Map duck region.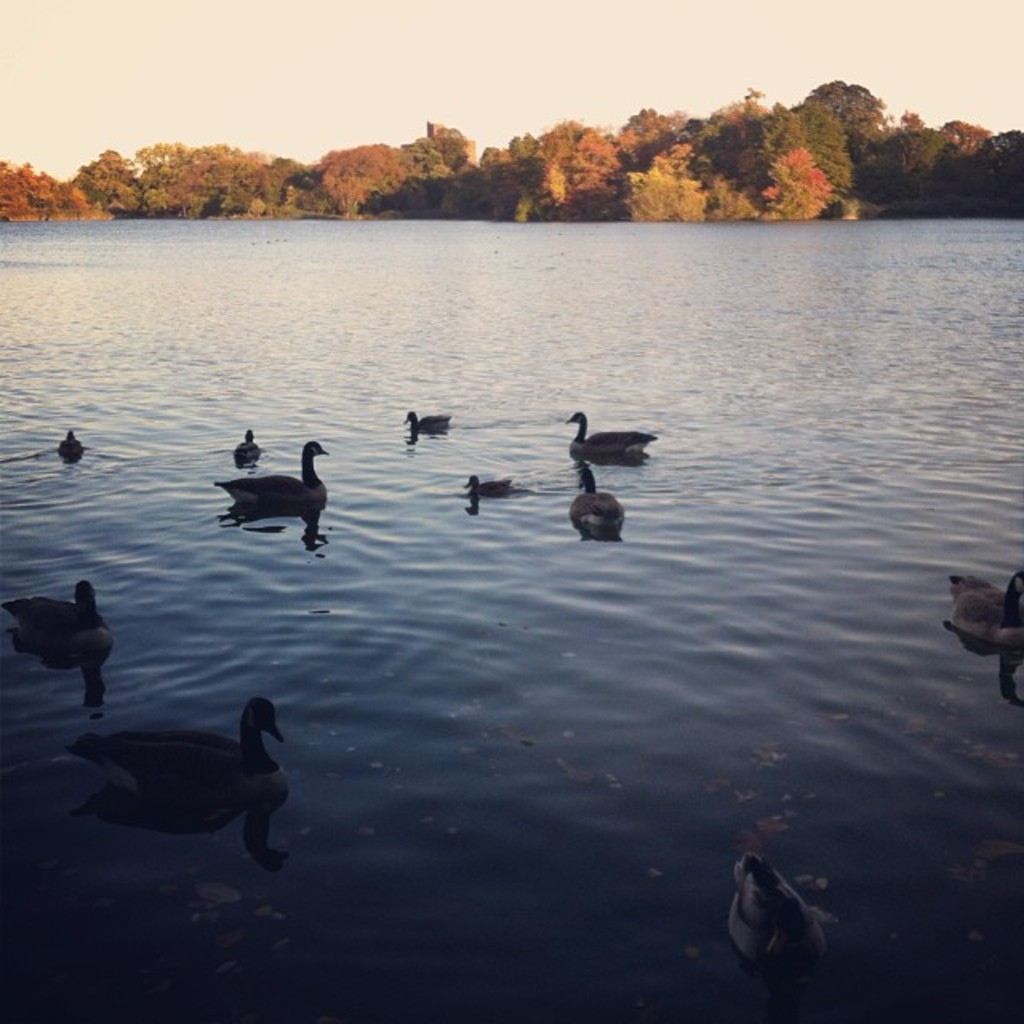
Mapped to l=562, t=406, r=654, b=446.
